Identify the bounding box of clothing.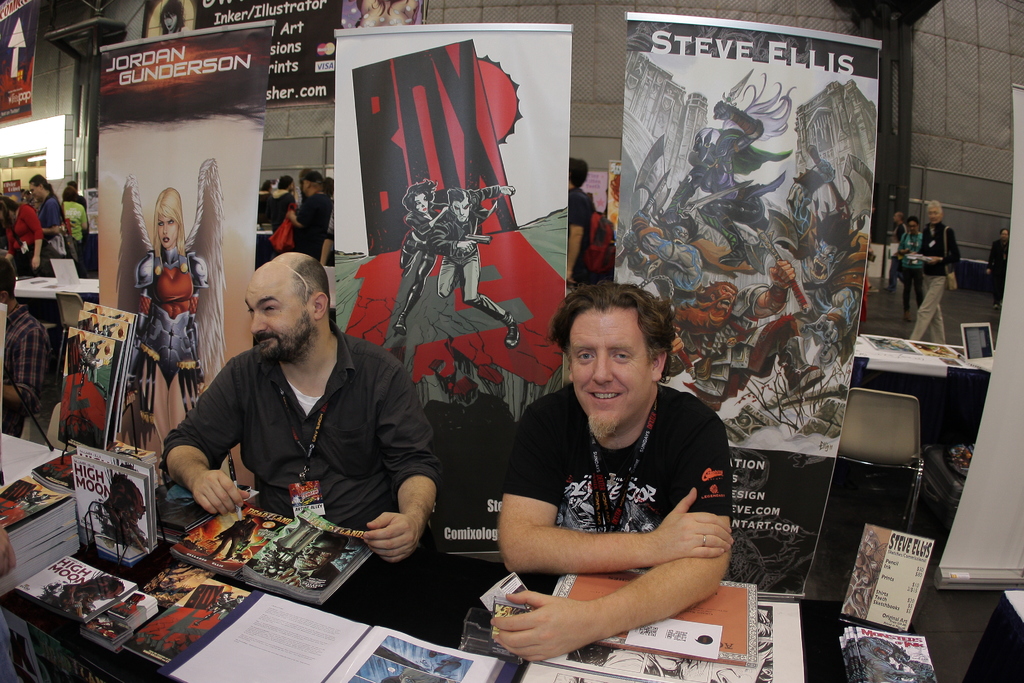
left=505, top=385, right=735, bottom=583.
